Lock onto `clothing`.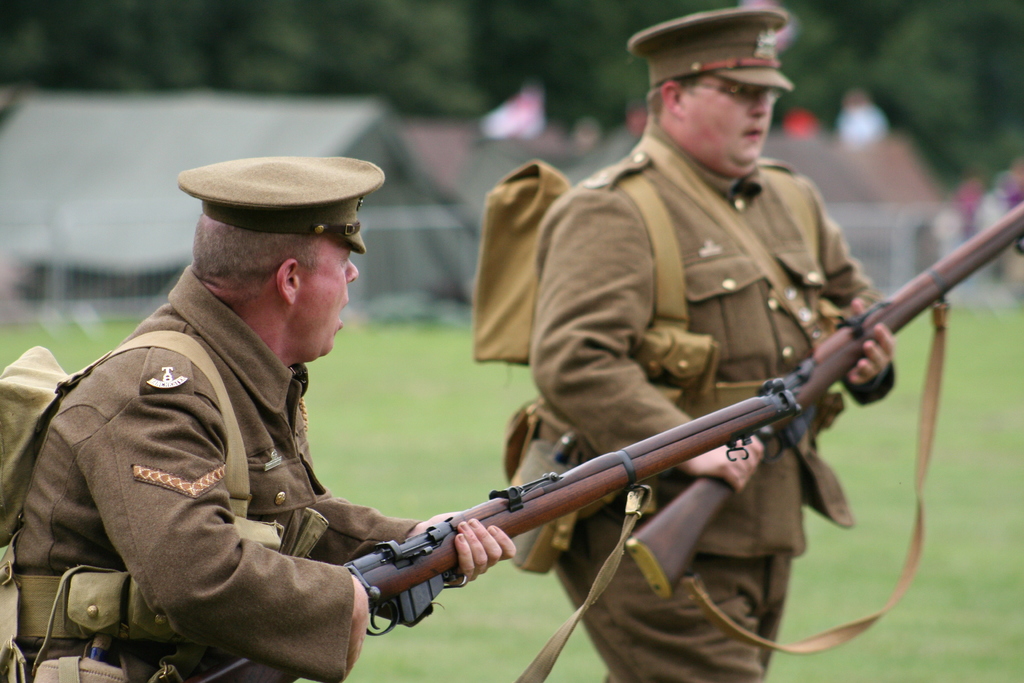
Locked: (504,109,906,682).
